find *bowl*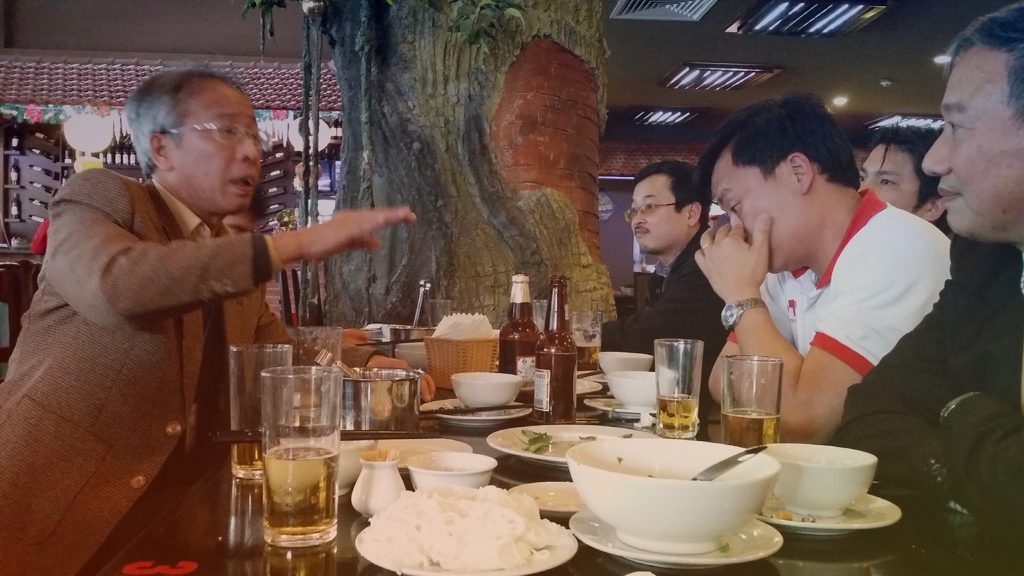
(758,444,877,513)
